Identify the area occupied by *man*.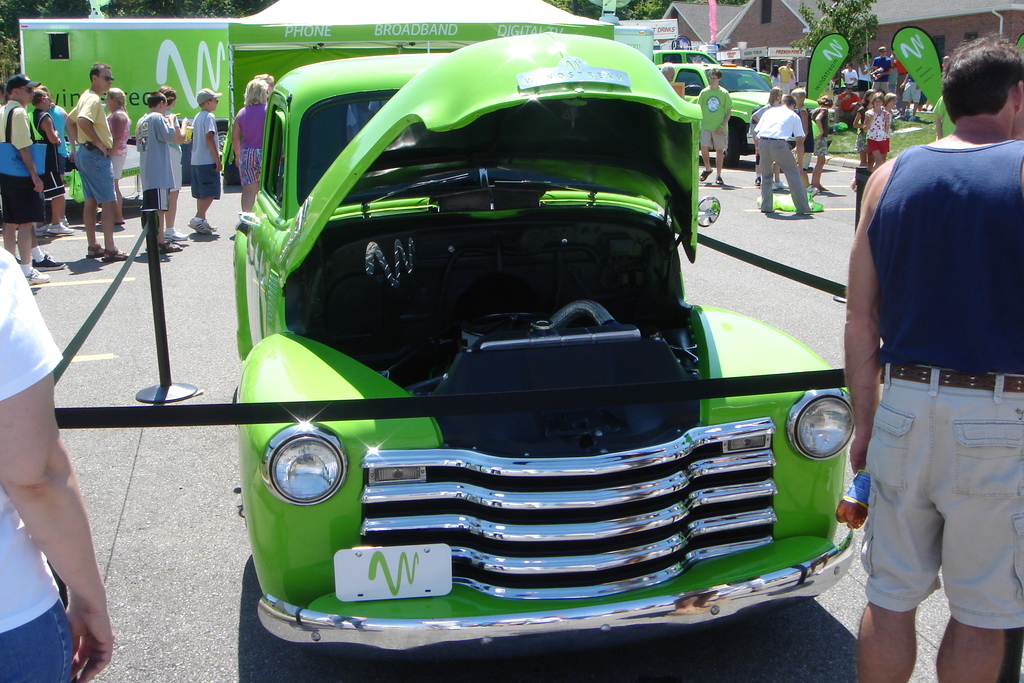
Area: 0, 74, 44, 284.
